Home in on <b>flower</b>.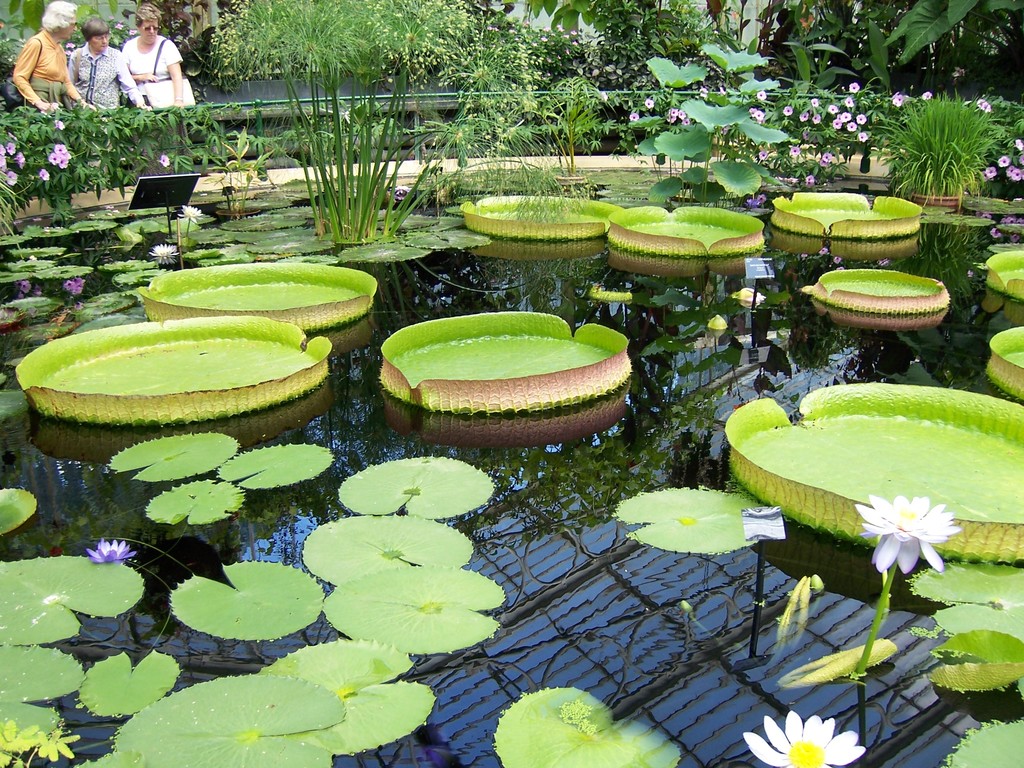
Homed in at [x1=742, y1=711, x2=866, y2=767].
